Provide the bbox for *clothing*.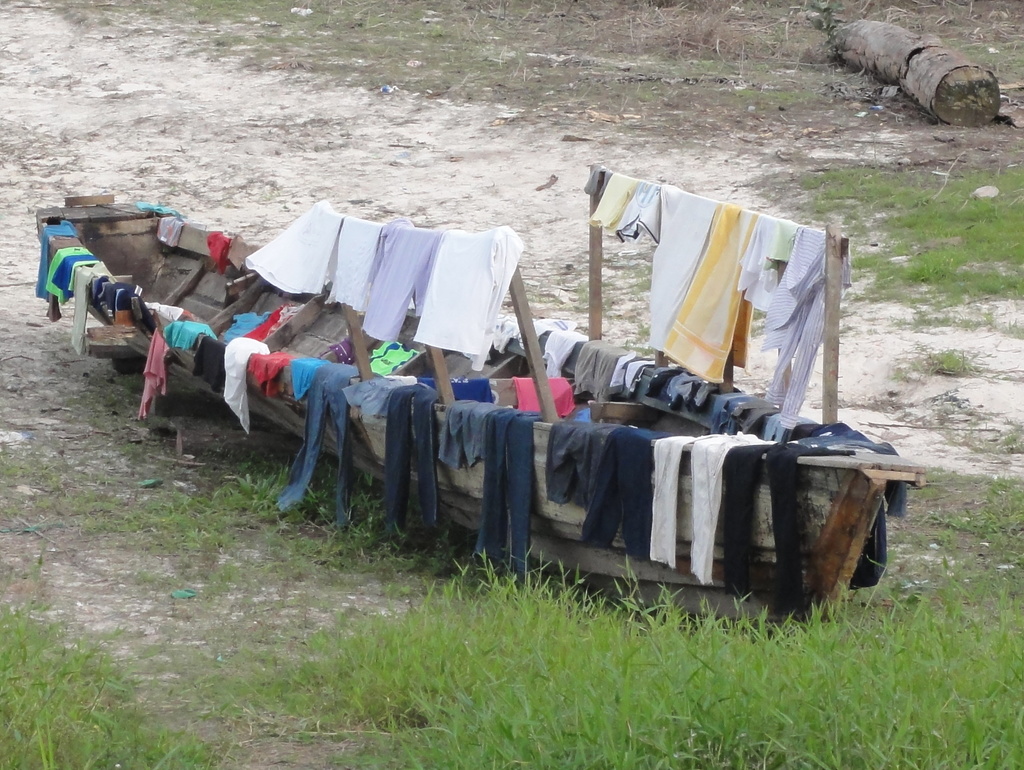
282:357:364:518.
